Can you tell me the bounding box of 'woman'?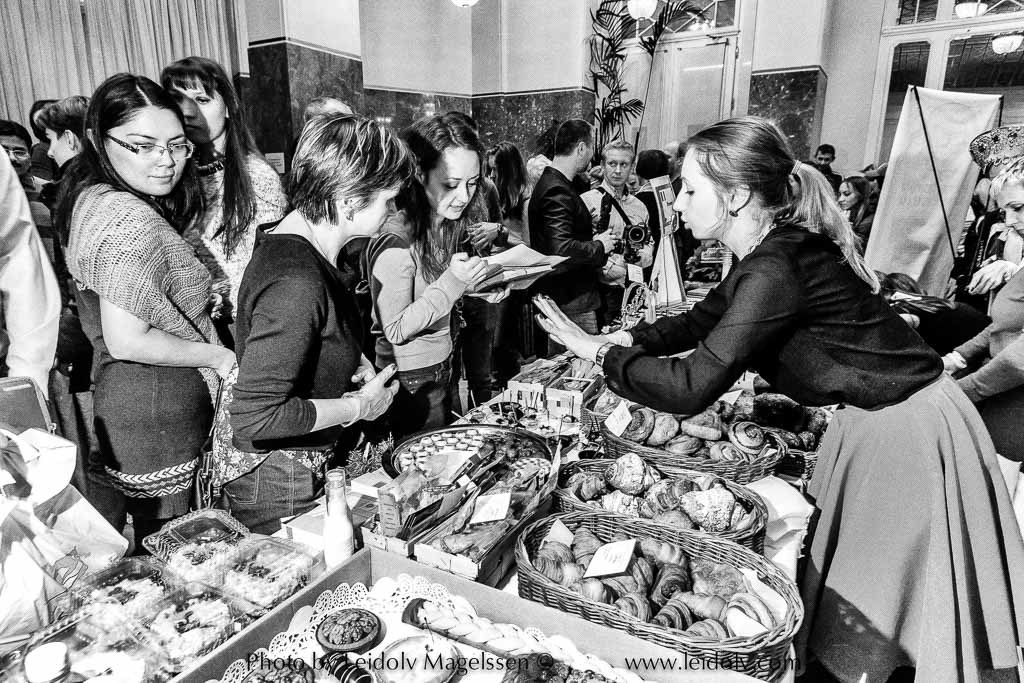
pyautogui.locateOnScreen(483, 135, 552, 388).
